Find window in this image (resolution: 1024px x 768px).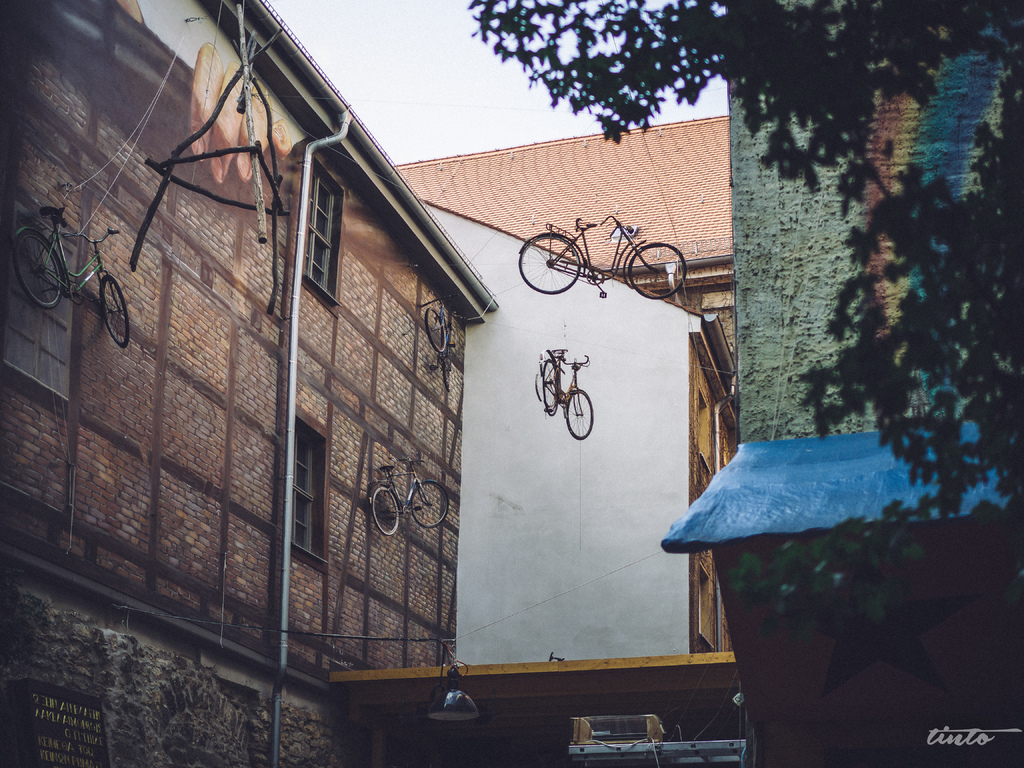
291,401,332,573.
